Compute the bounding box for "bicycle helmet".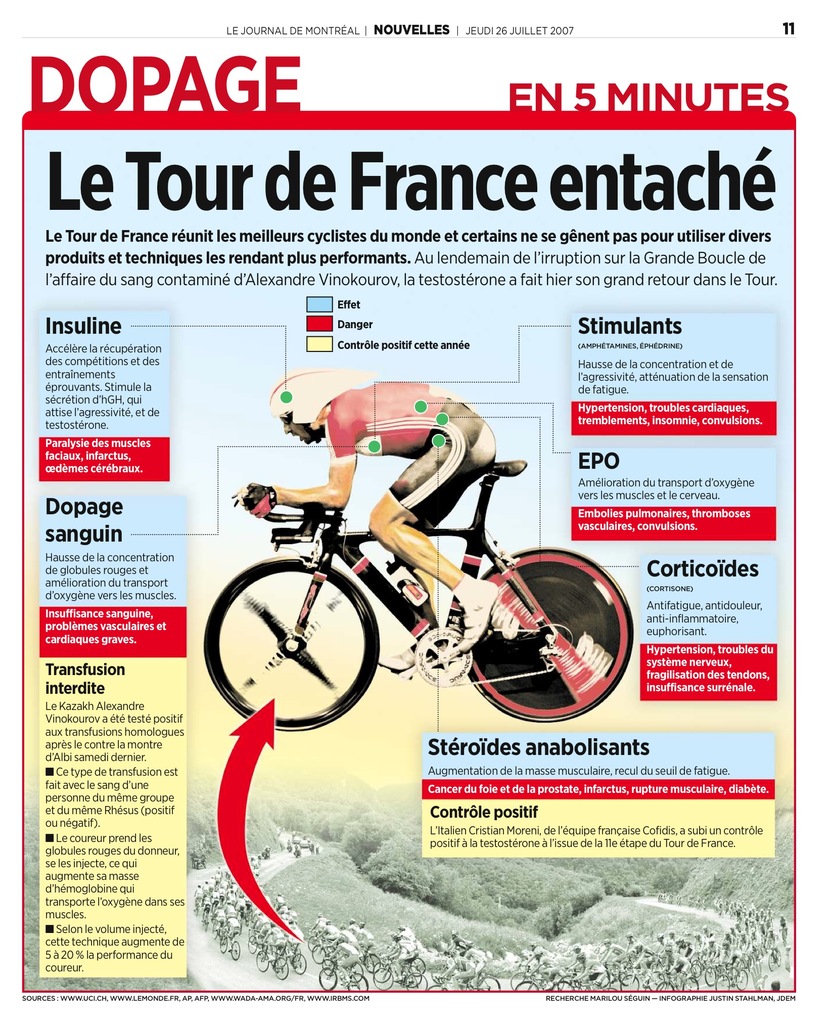
271,364,371,438.
